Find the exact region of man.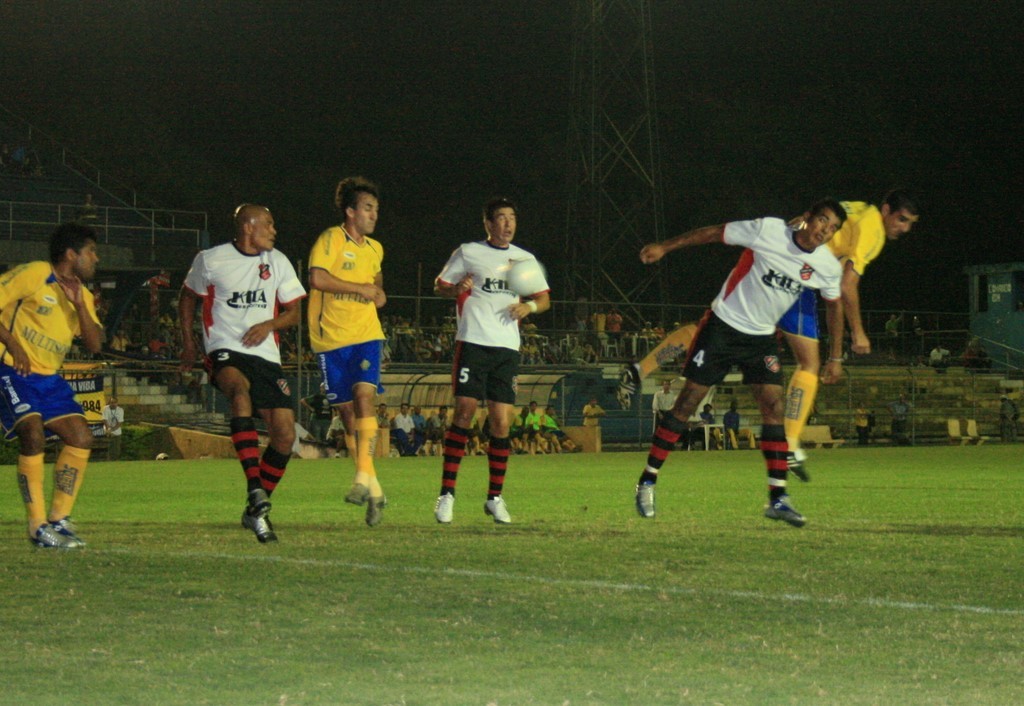
Exact region: l=401, t=411, r=420, b=454.
